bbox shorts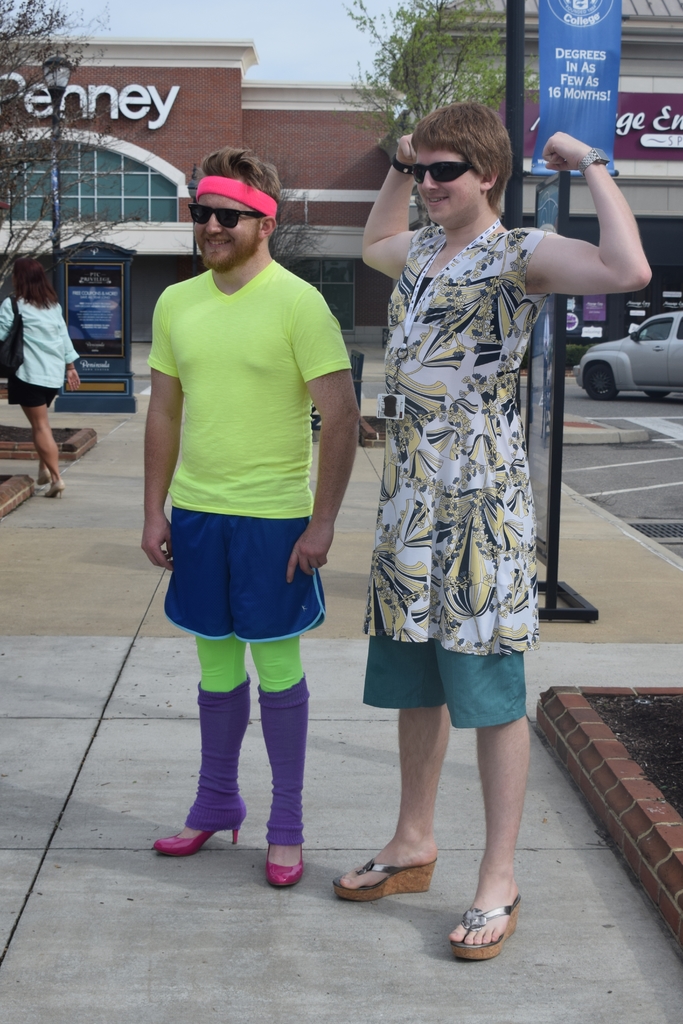
l=360, t=637, r=527, b=730
